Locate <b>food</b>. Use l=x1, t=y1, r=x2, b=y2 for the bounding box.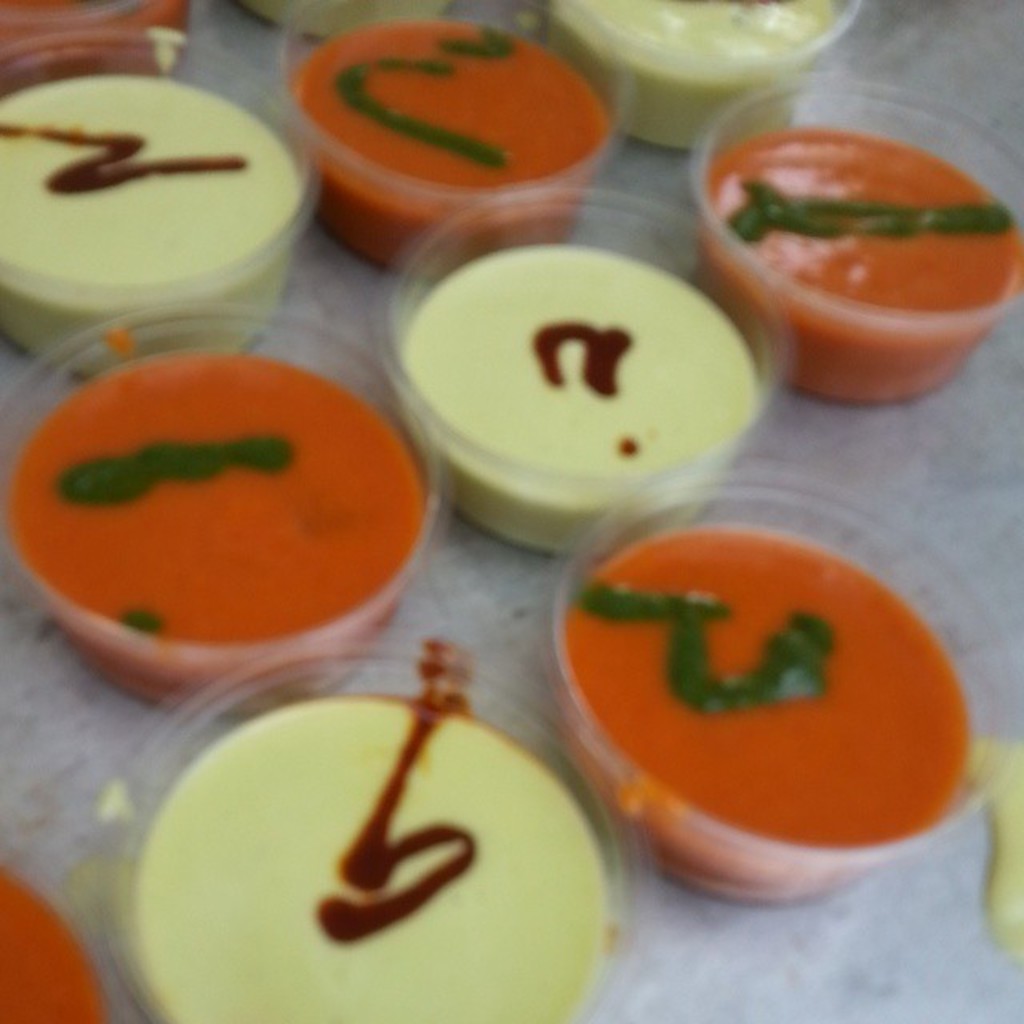
l=0, t=843, r=112, b=1022.
